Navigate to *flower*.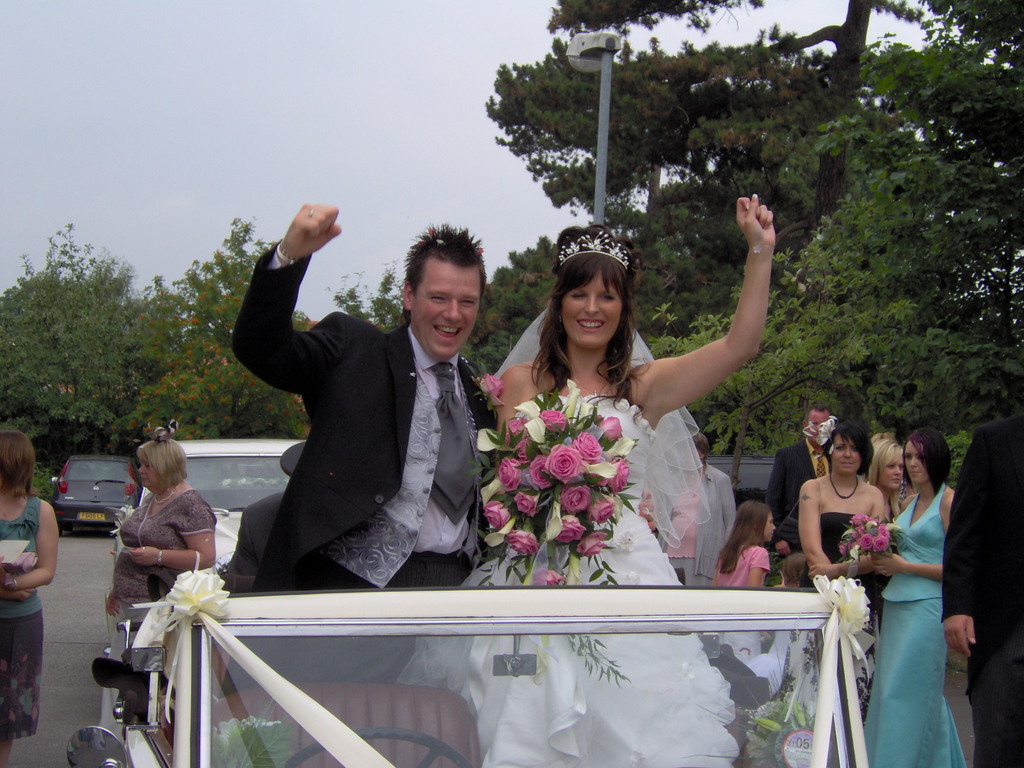
Navigation target: box=[813, 573, 872, 636].
